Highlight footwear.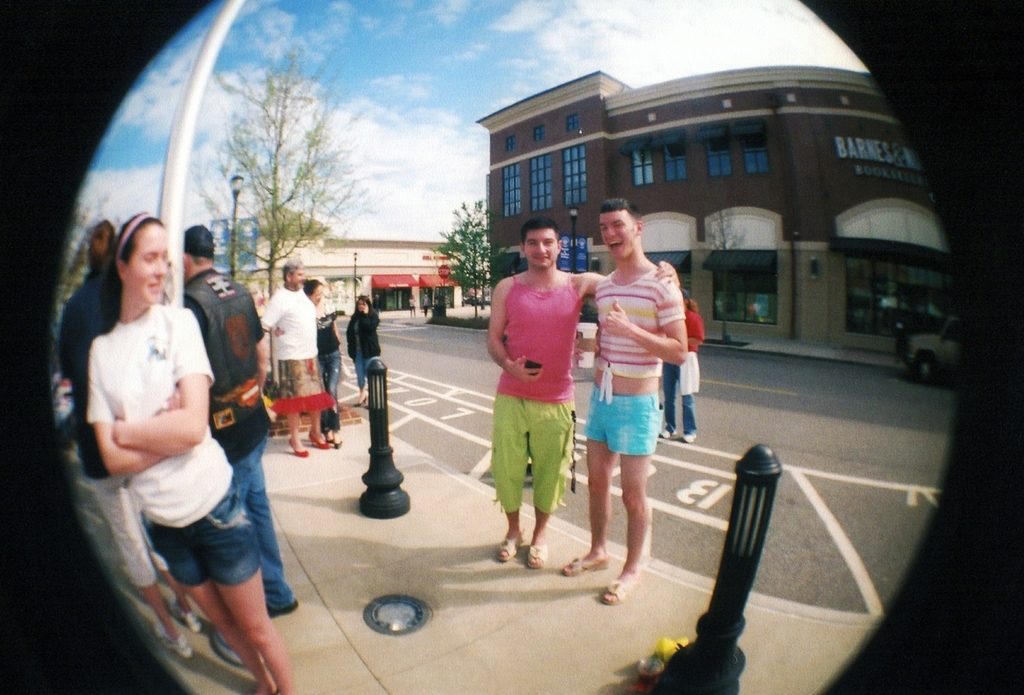
Highlighted region: {"x1": 325, "y1": 436, "x2": 333, "y2": 441}.
